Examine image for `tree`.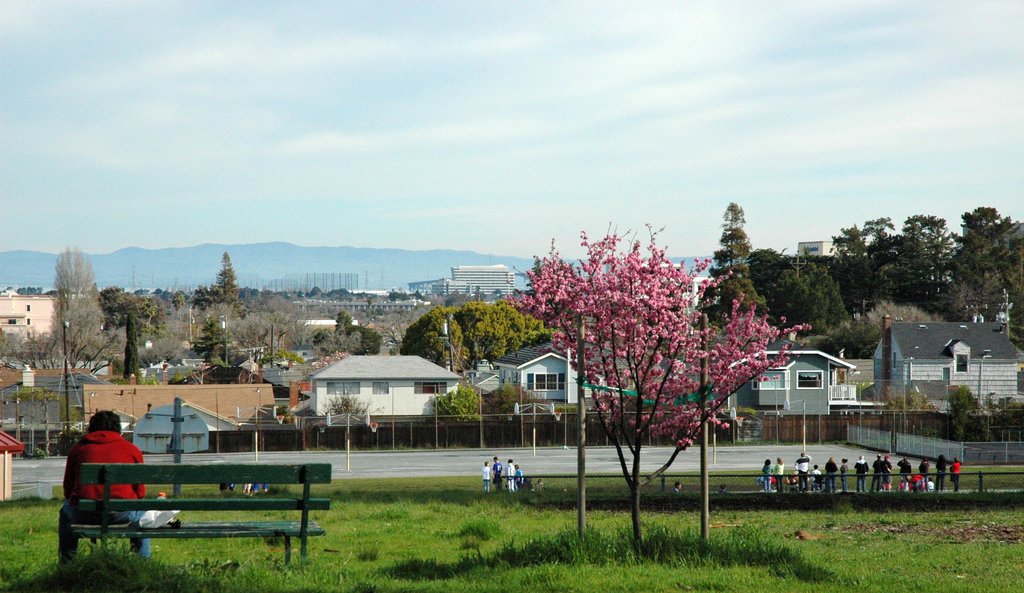
Examination result: box=[402, 298, 543, 370].
